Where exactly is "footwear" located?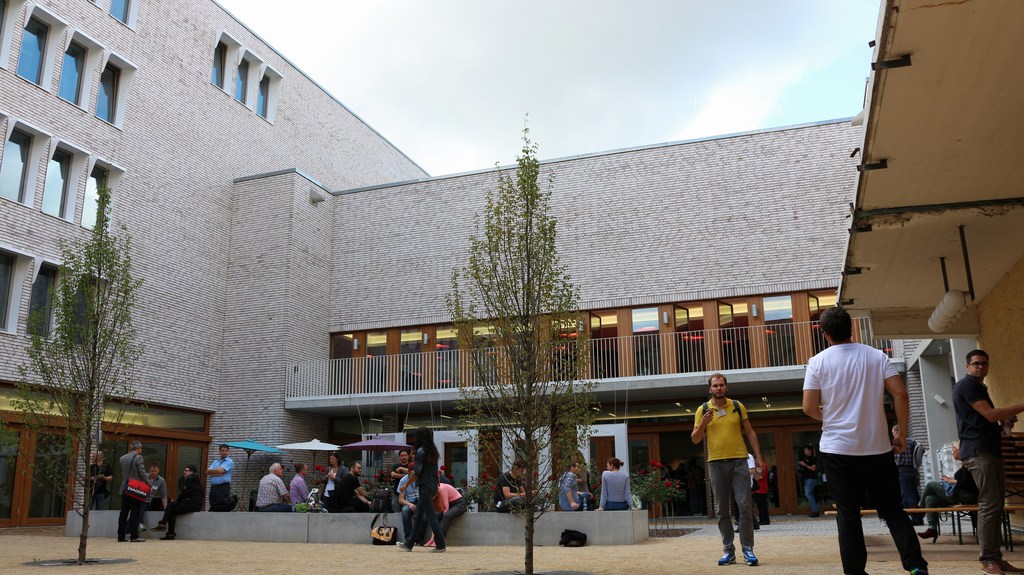
Its bounding box is 394:539:412:555.
